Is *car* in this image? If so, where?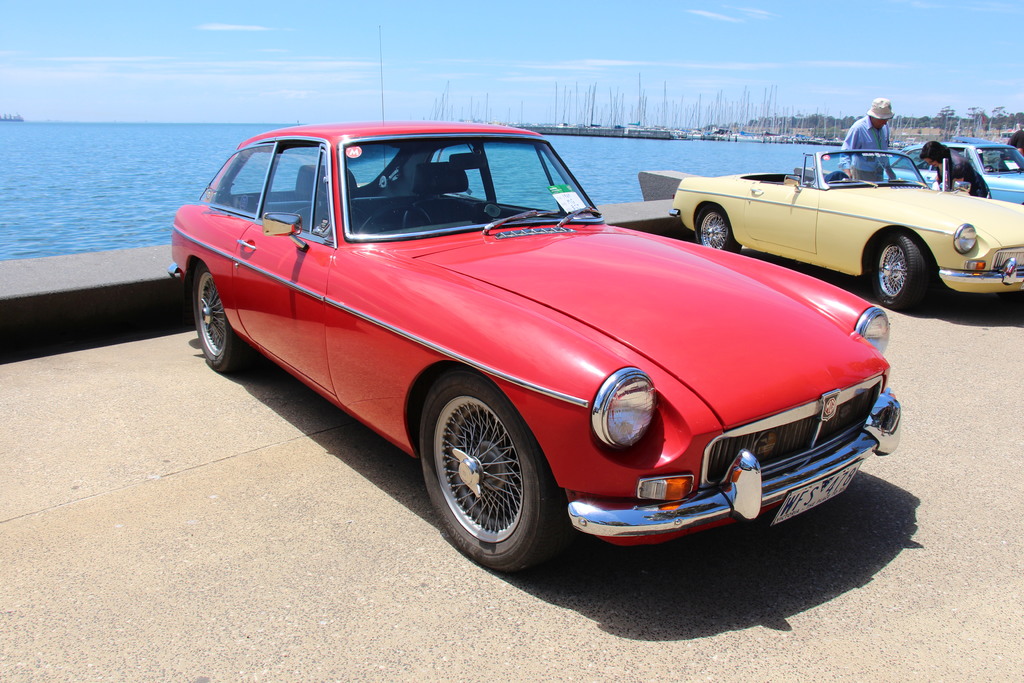
Yes, at l=666, t=149, r=1023, b=309.
